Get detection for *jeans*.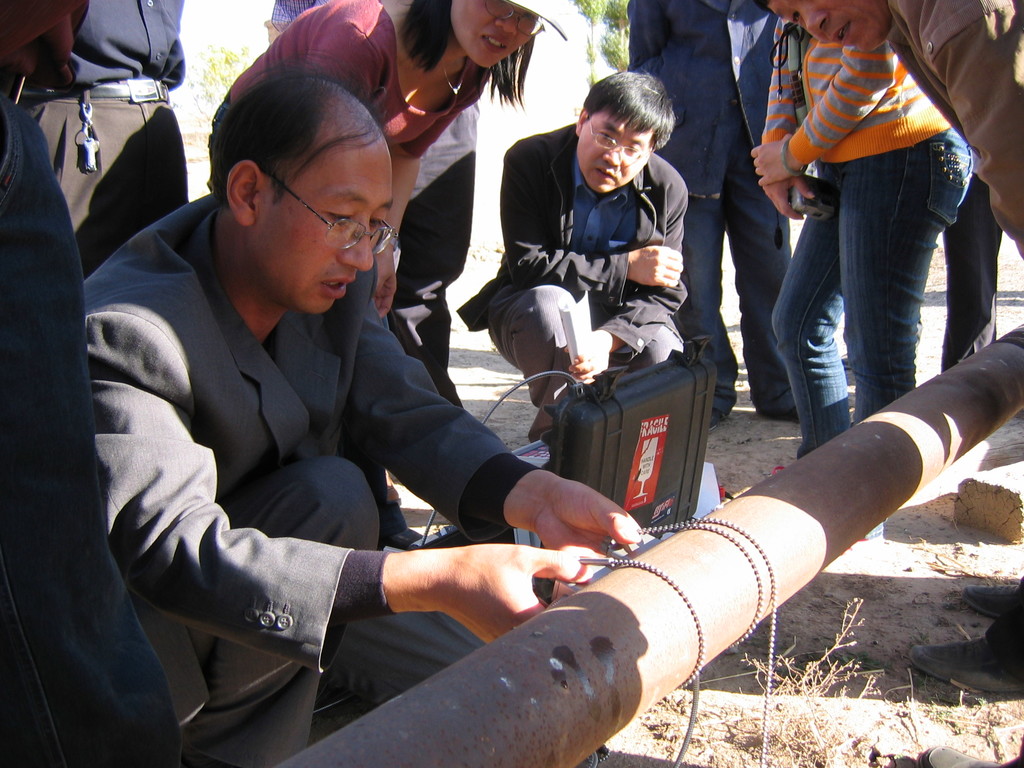
Detection: (left=668, top=147, right=792, bottom=417).
